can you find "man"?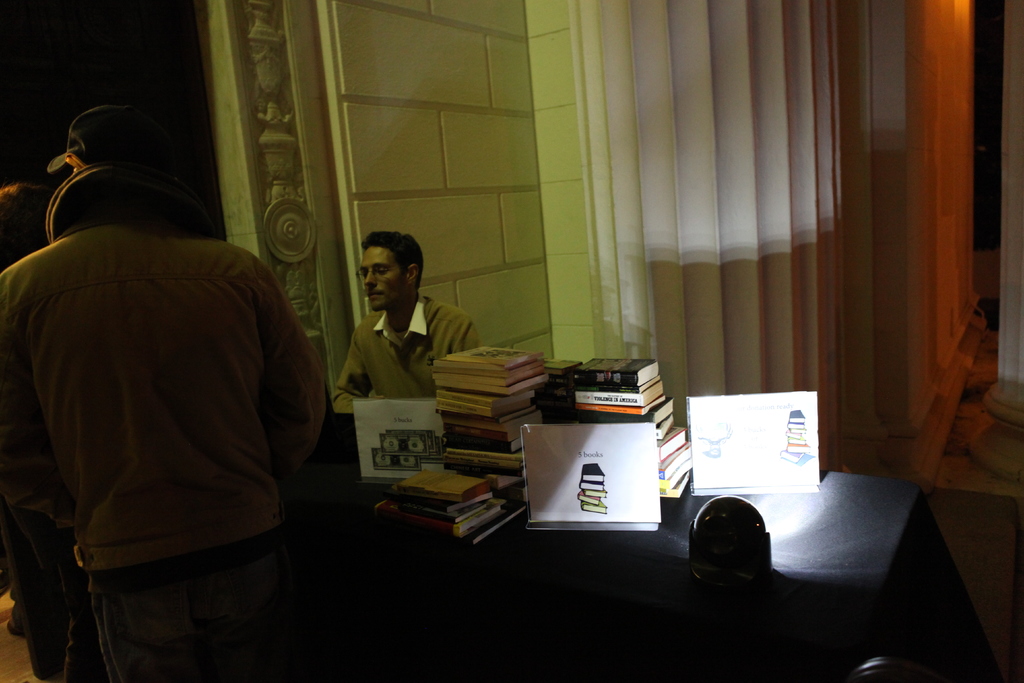
Yes, bounding box: {"x1": 0, "y1": 99, "x2": 342, "y2": 668}.
